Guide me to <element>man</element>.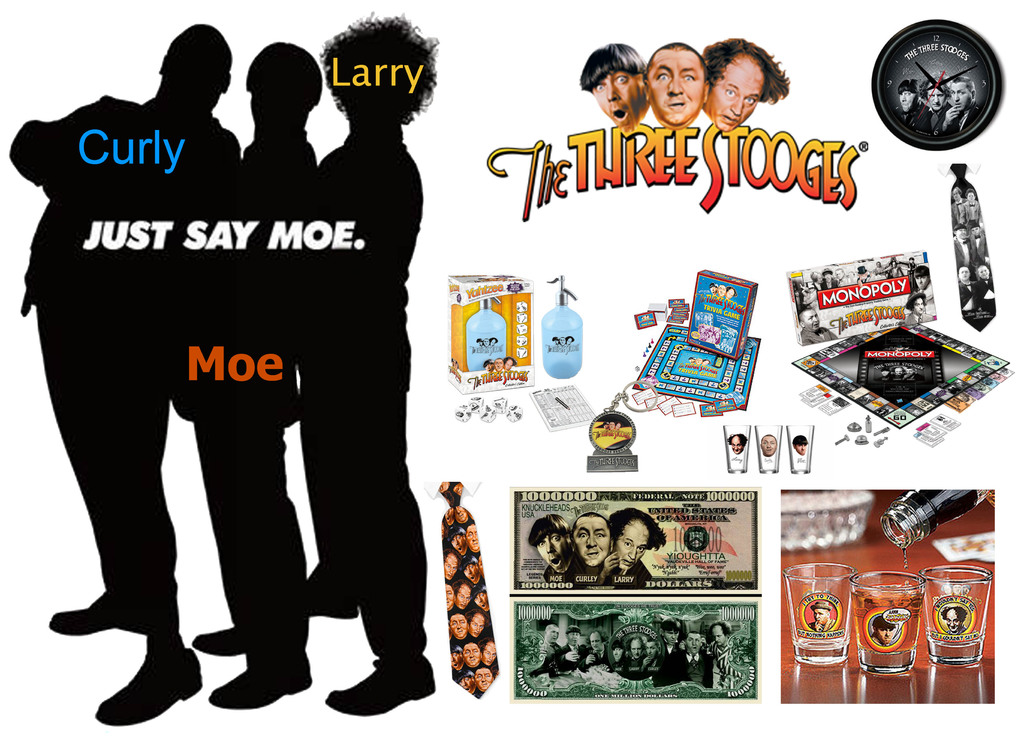
Guidance: <box>909,261,932,292</box>.
